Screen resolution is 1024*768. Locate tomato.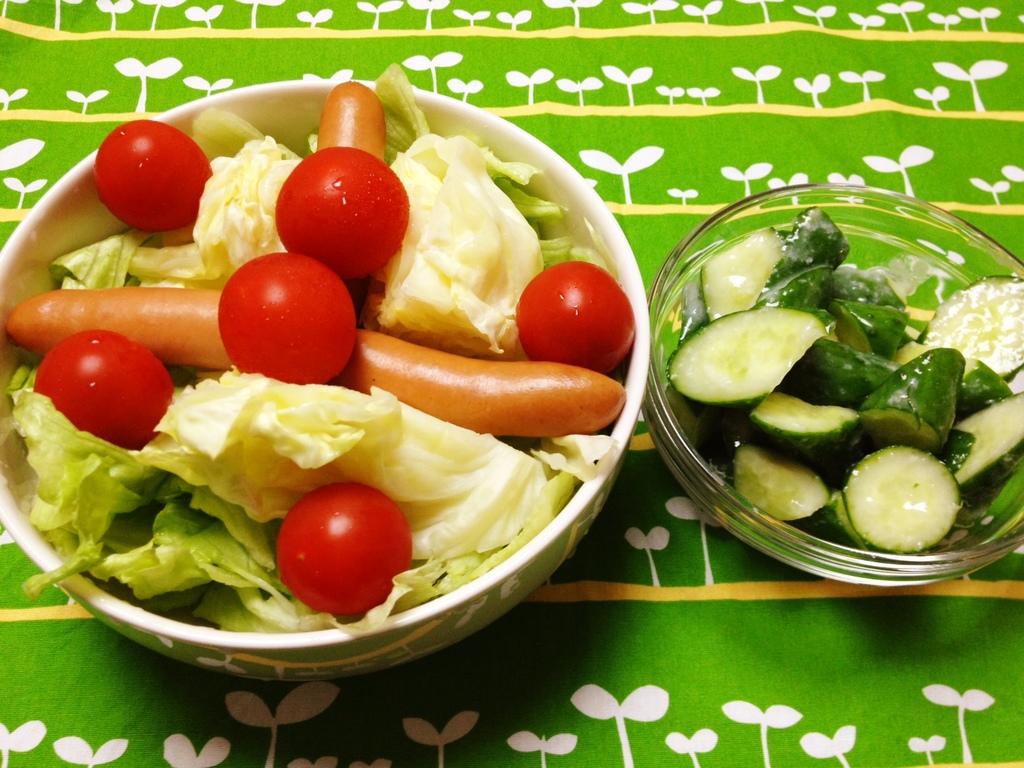
272/149/413/280.
